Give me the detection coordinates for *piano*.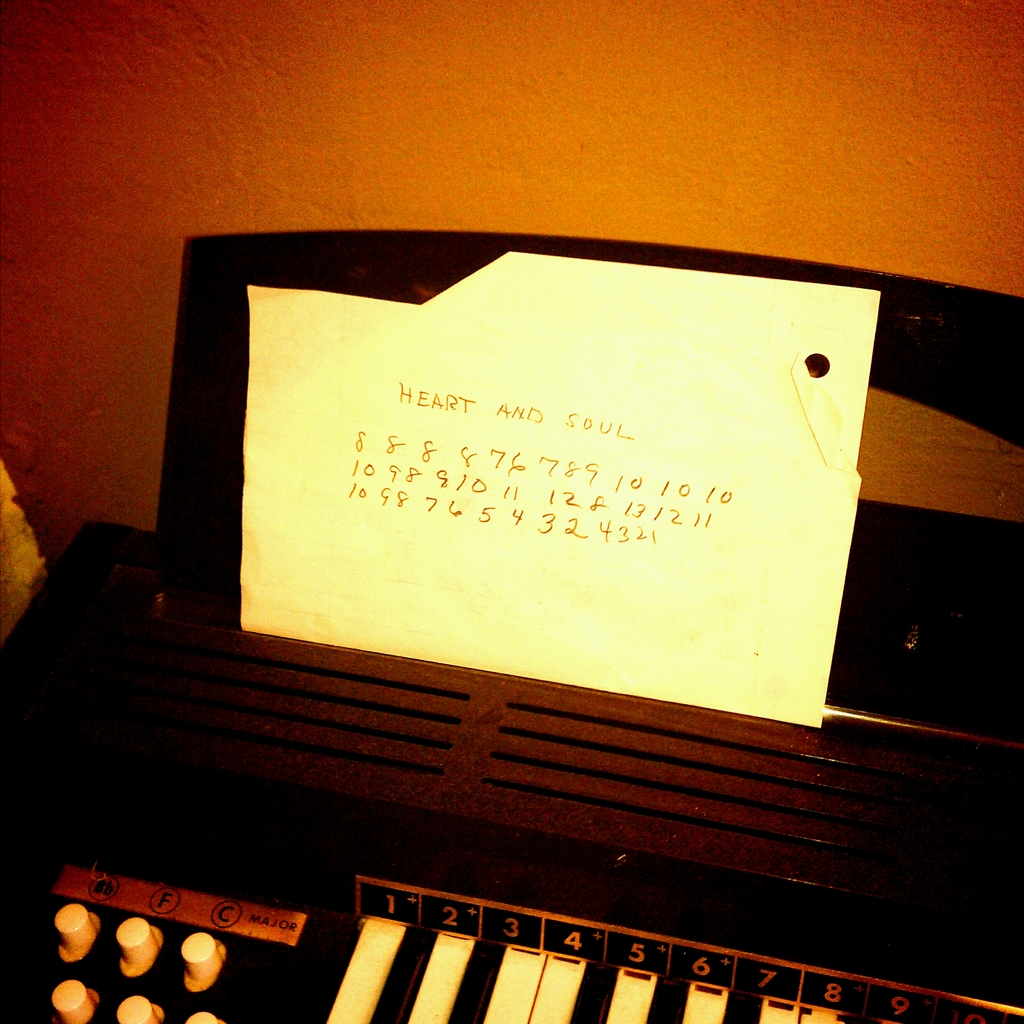
(0, 211, 1023, 1023).
